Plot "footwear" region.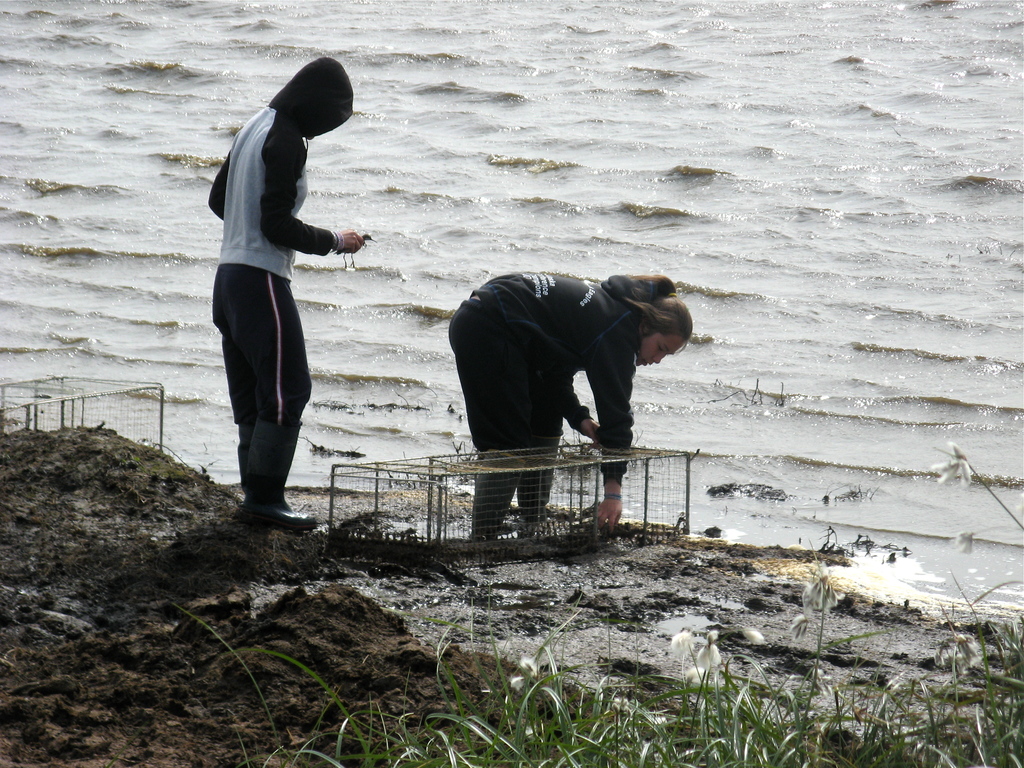
Plotted at locate(244, 414, 319, 532).
